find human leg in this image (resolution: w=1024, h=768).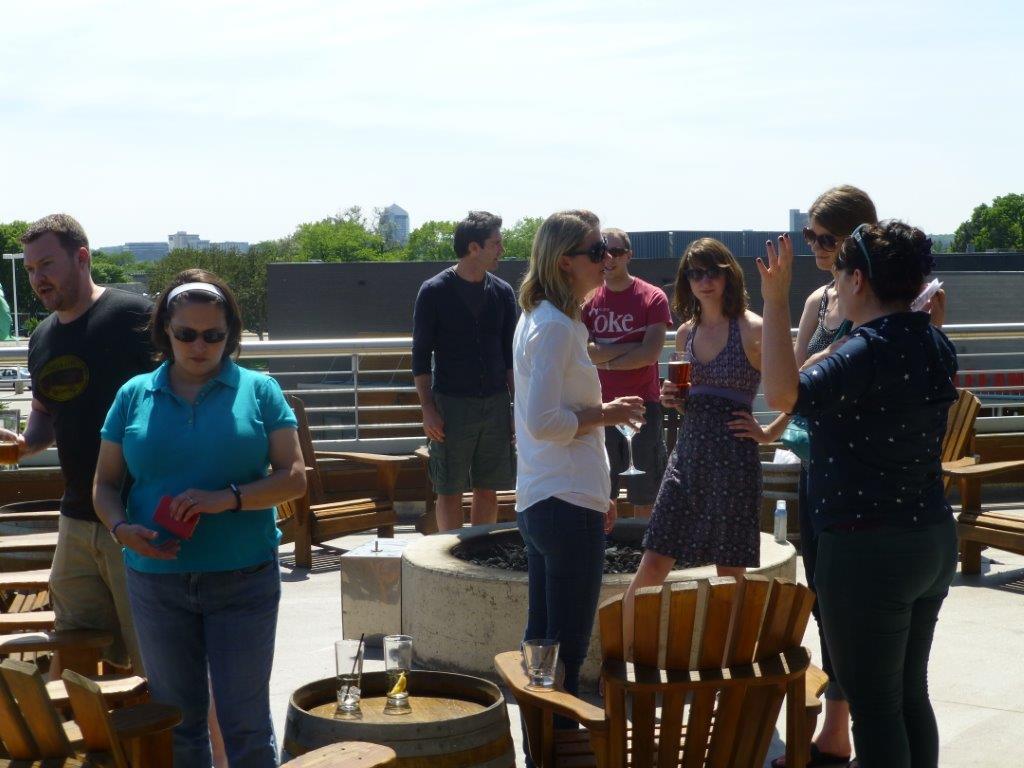
x1=128 y1=564 x2=207 y2=767.
